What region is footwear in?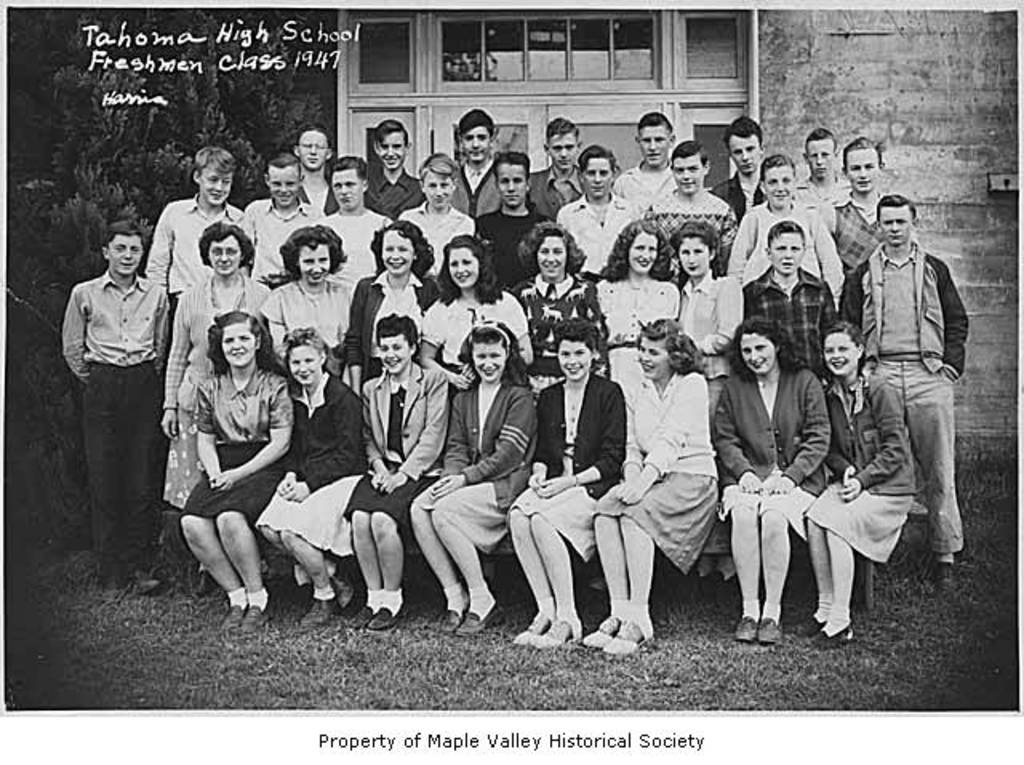
811,626,856,647.
